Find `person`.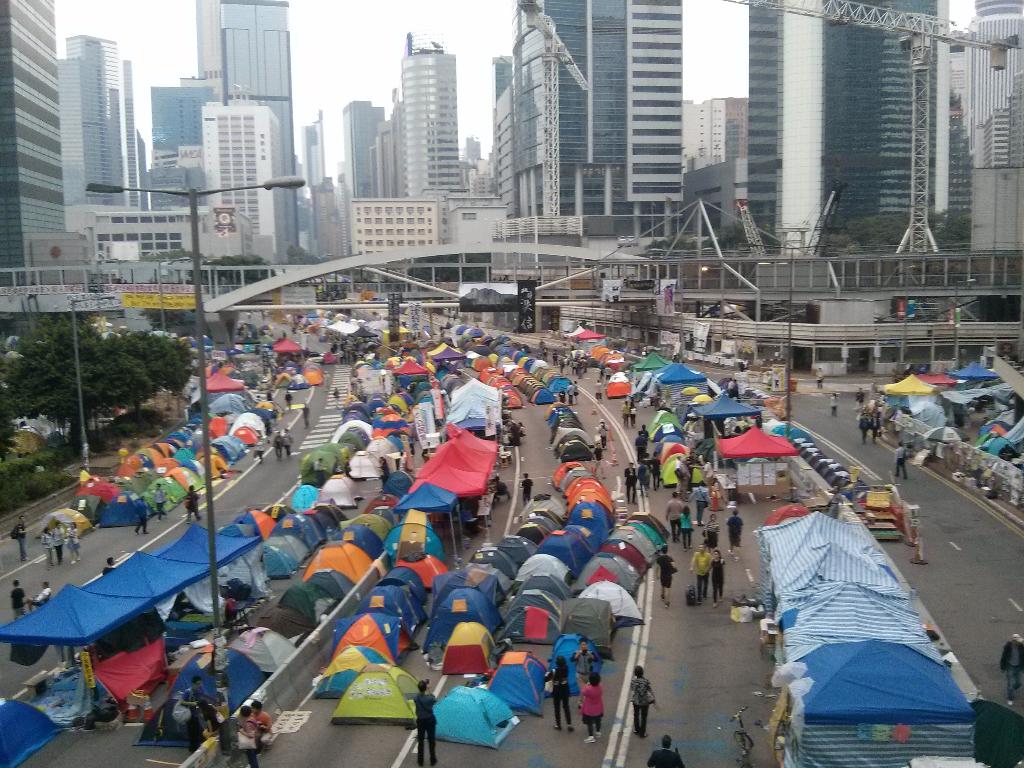
locate(643, 737, 685, 767).
